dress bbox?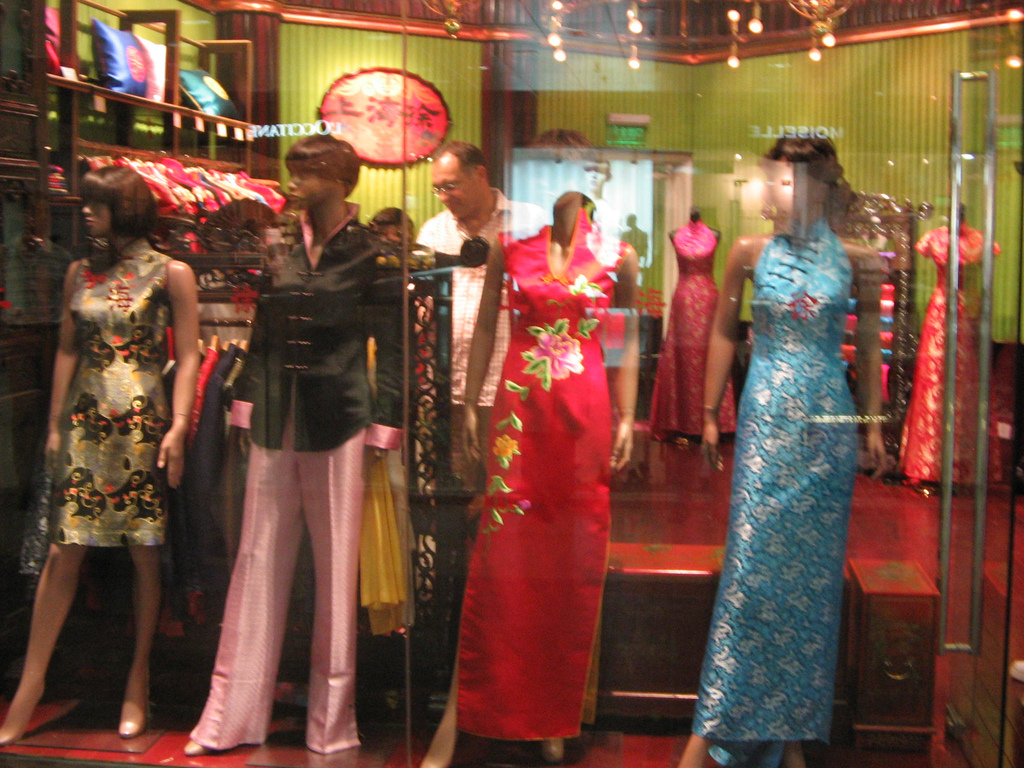
<region>897, 223, 1009, 488</region>
